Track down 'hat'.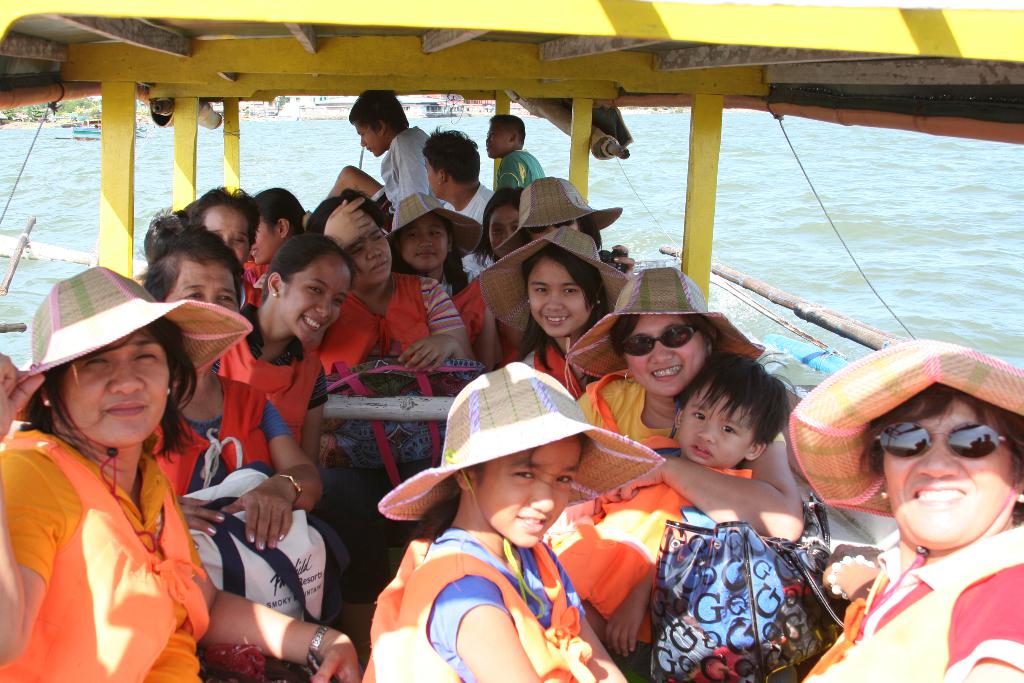
Tracked to rect(378, 361, 666, 523).
